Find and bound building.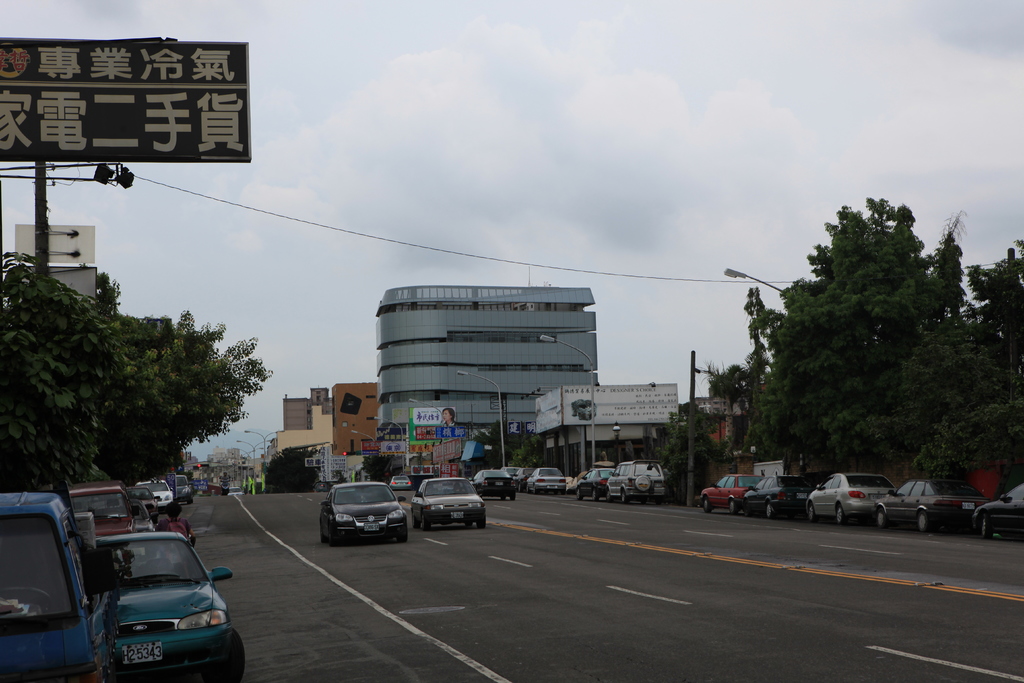
Bound: 333 378 378 456.
